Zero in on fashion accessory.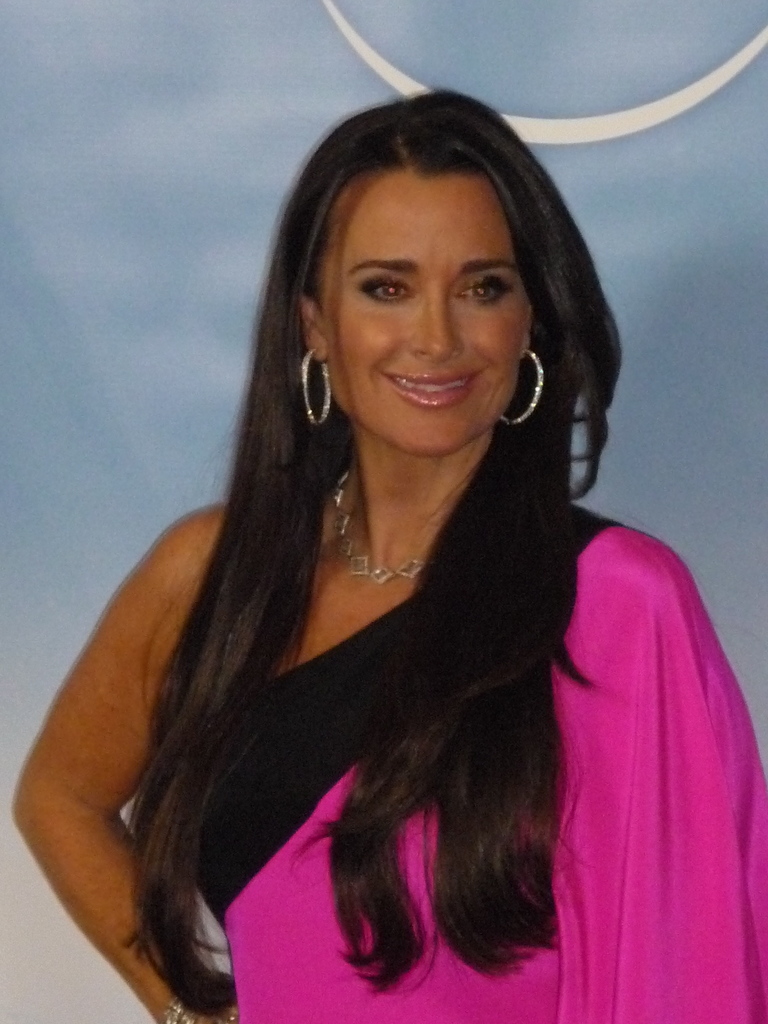
Zeroed in: crop(498, 347, 545, 424).
